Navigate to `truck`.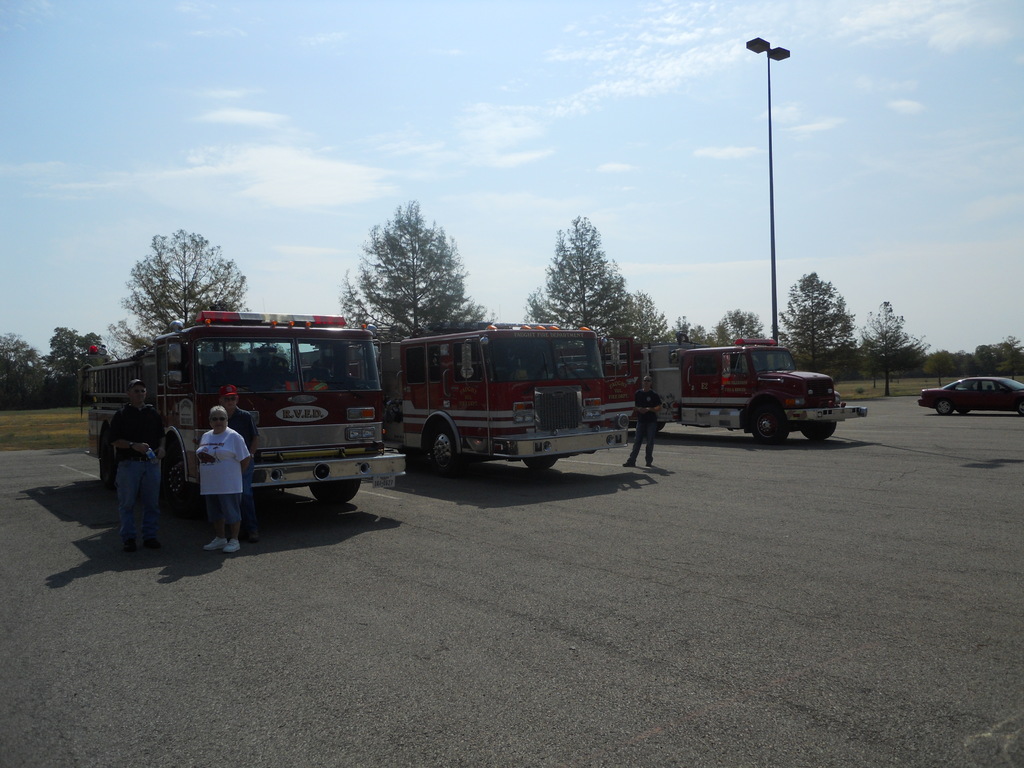
Navigation target: Rect(644, 331, 883, 443).
